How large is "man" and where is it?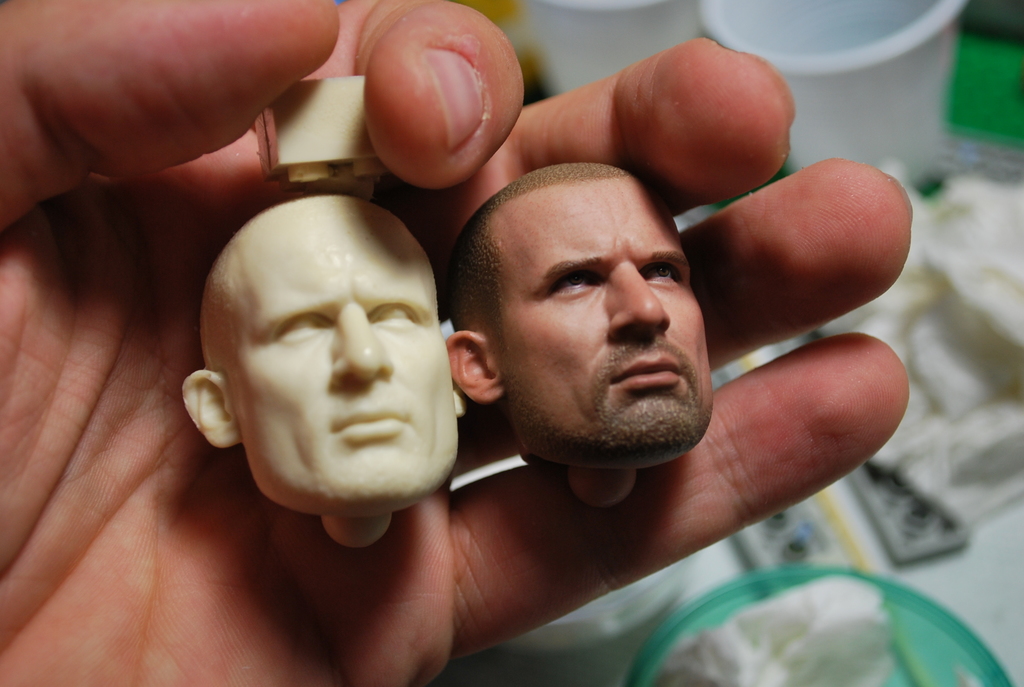
Bounding box: [x1=175, y1=197, x2=474, y2=553].
